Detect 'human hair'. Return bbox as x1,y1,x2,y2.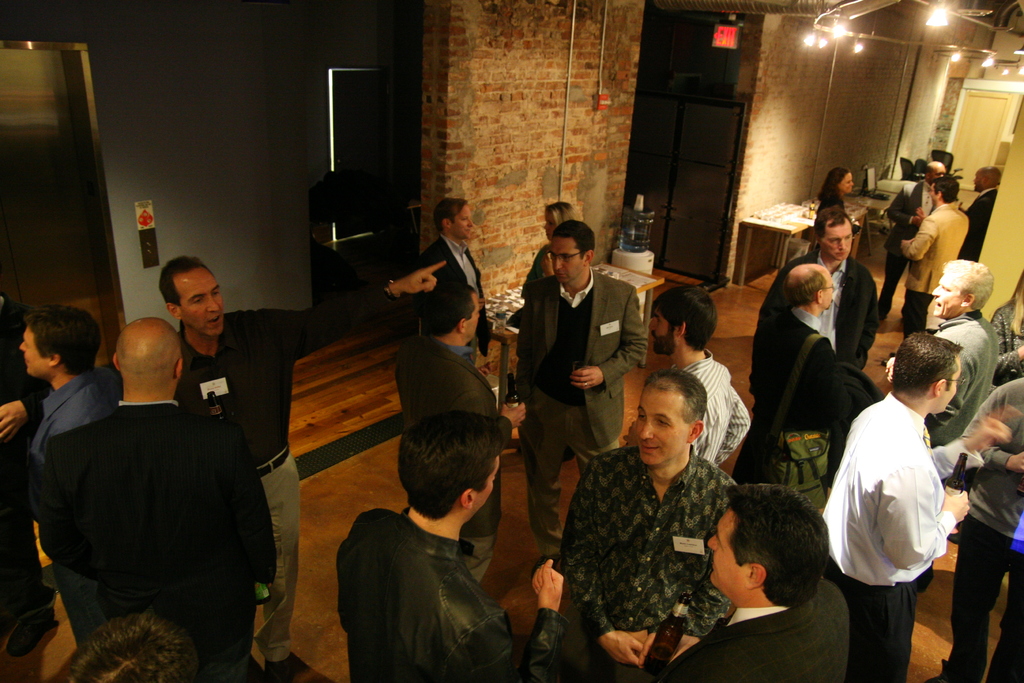
943,258,993,311.
